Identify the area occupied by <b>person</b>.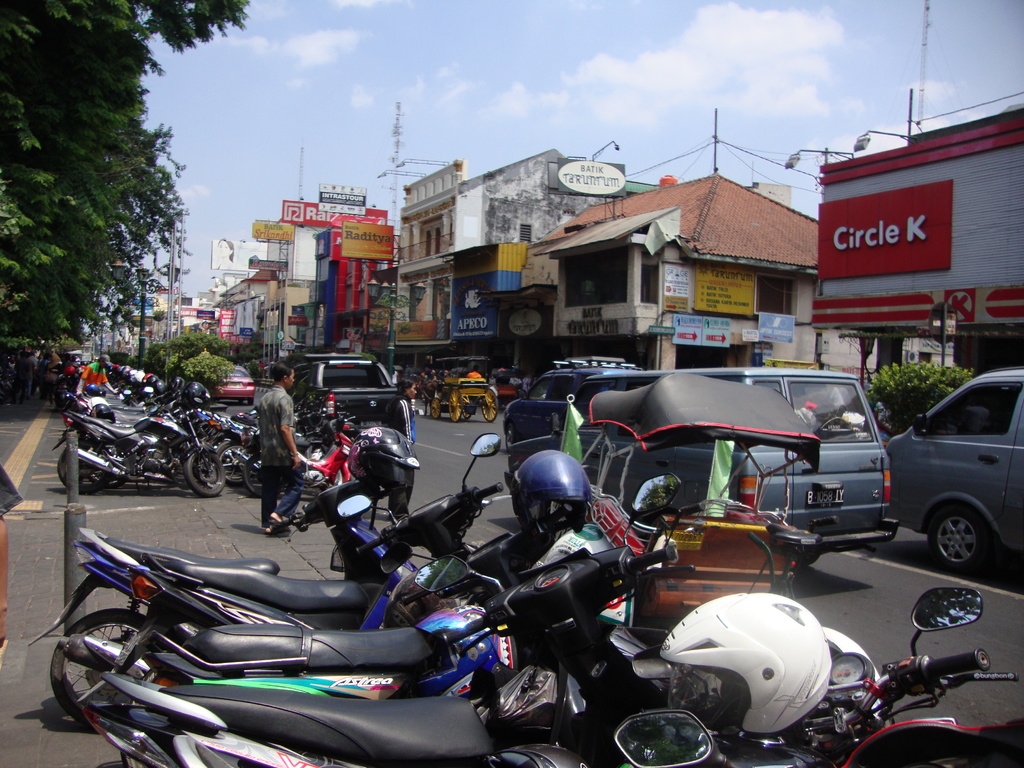
Area: 467,362,483,382.
